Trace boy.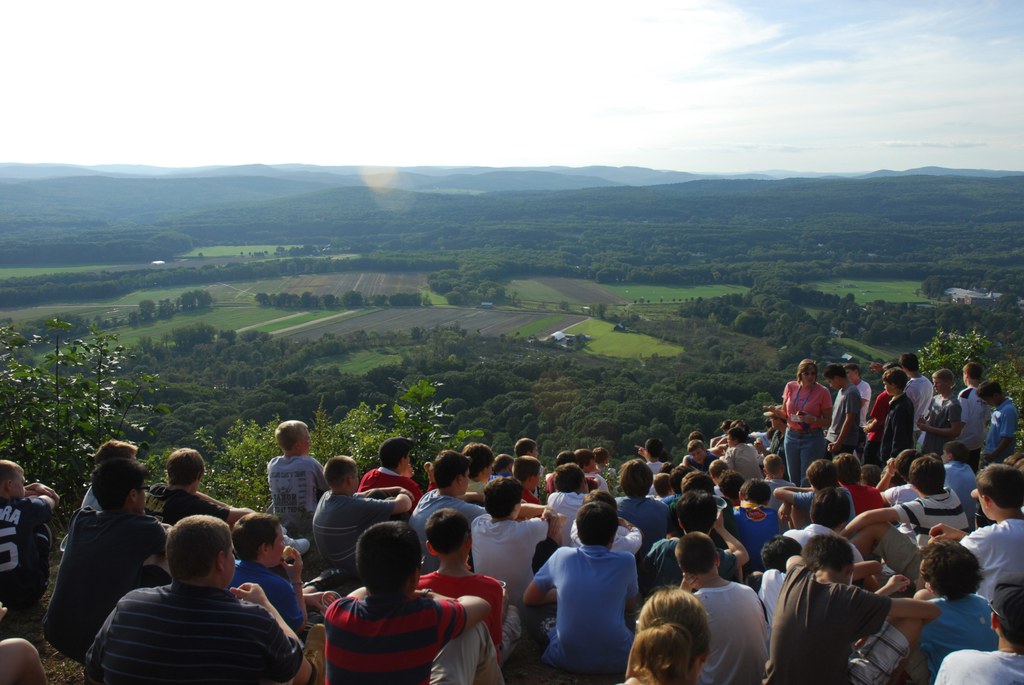
Traced to (781, 537, 947, 681).
